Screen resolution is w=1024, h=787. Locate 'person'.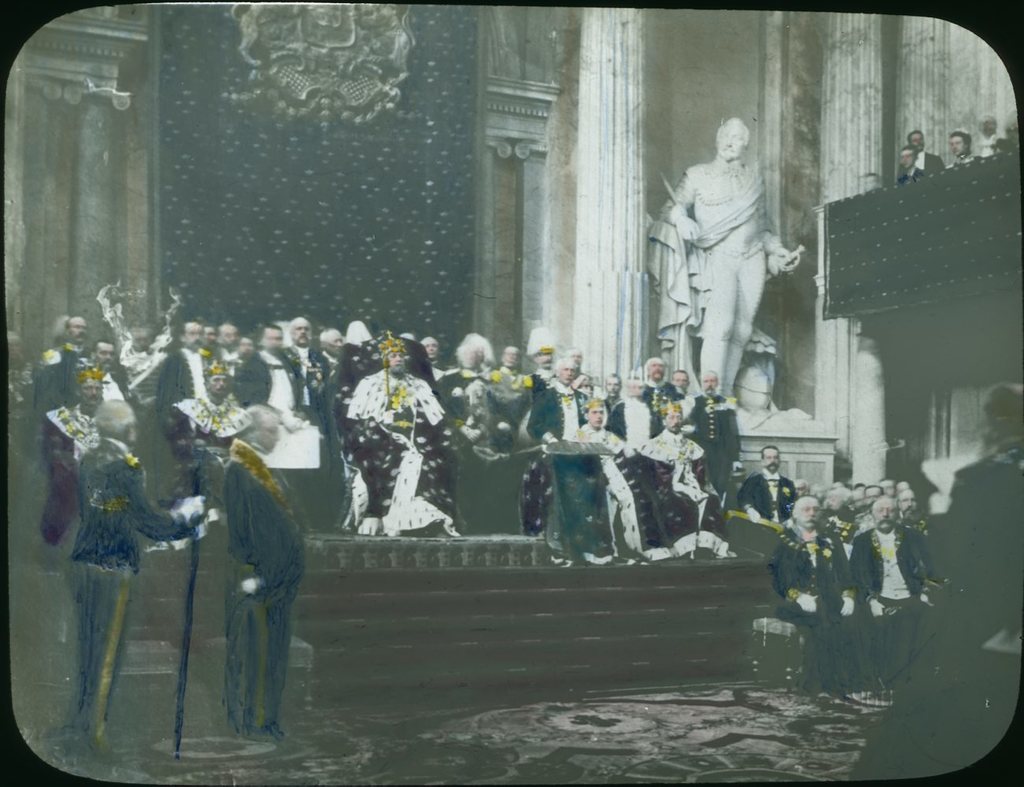
locate(854, 492, 934, 678).
